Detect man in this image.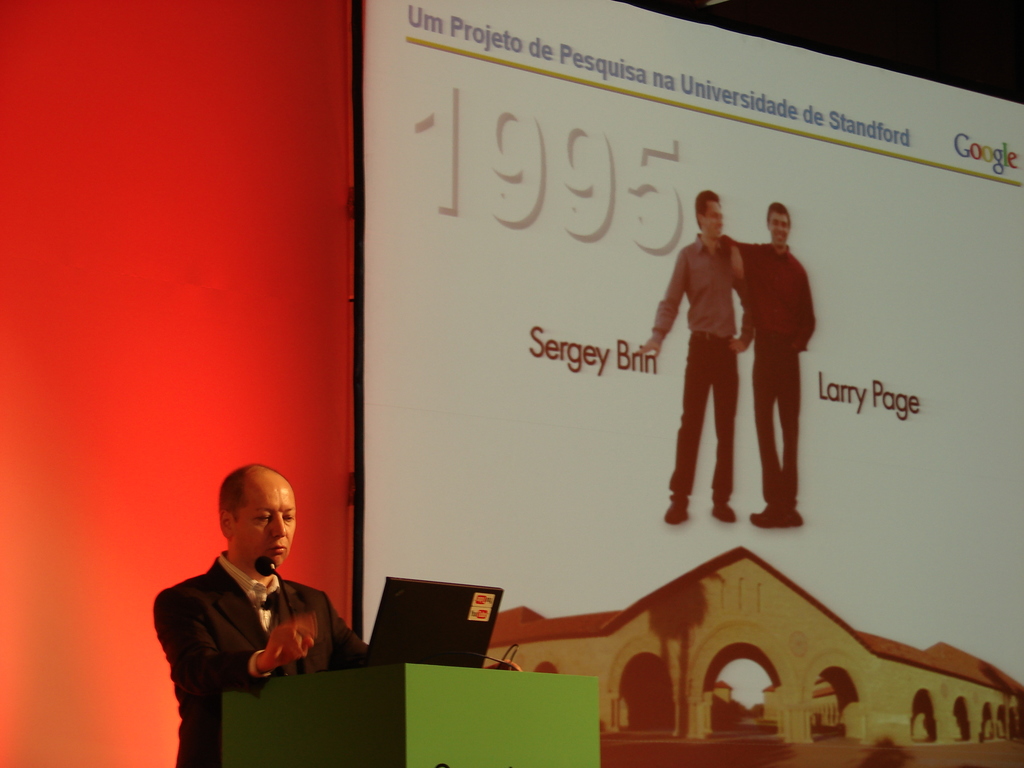
Detection: box=[716, 200, 819, 525].
